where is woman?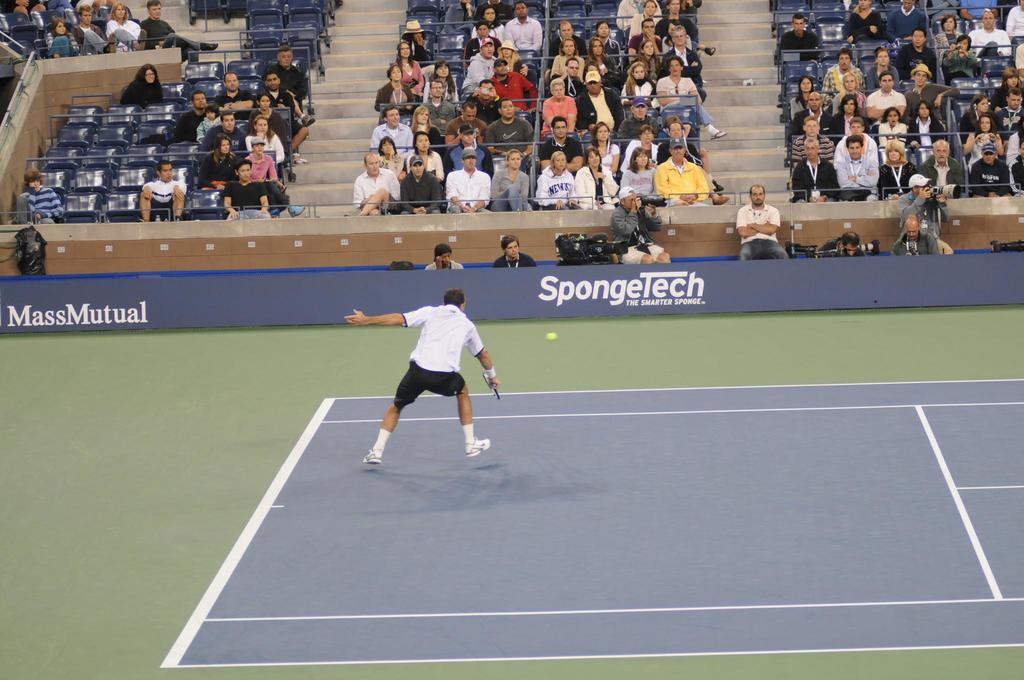
876 106 909 149.
